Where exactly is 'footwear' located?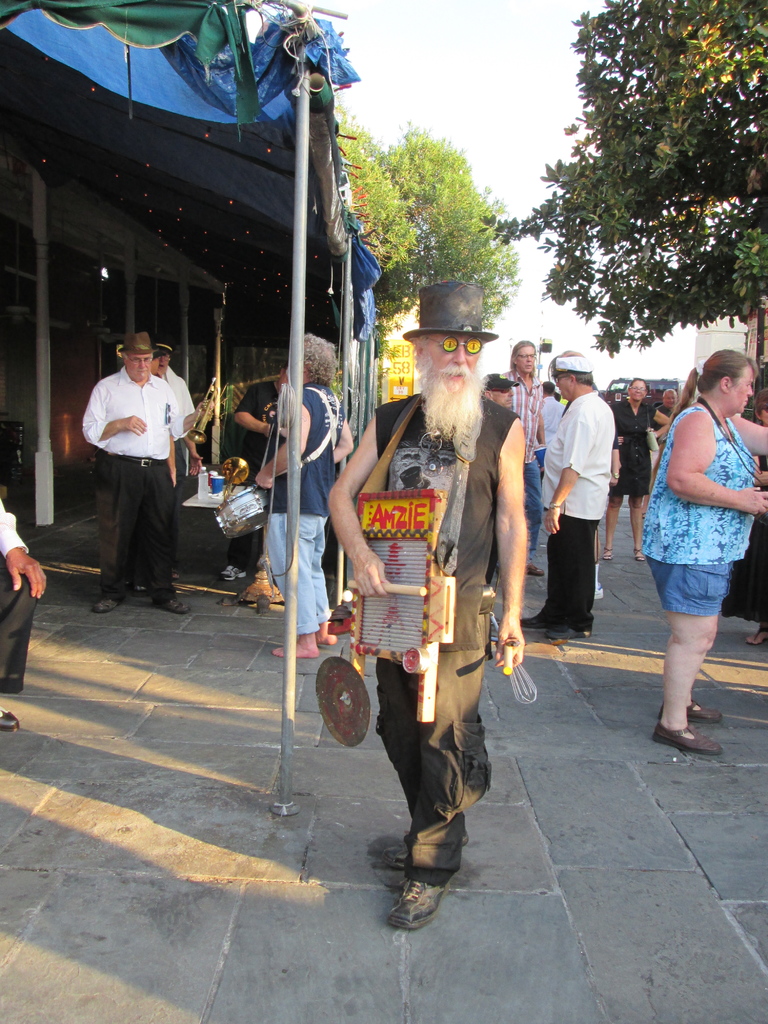
Its bounding box is box=[366, 833, 423, 881].
